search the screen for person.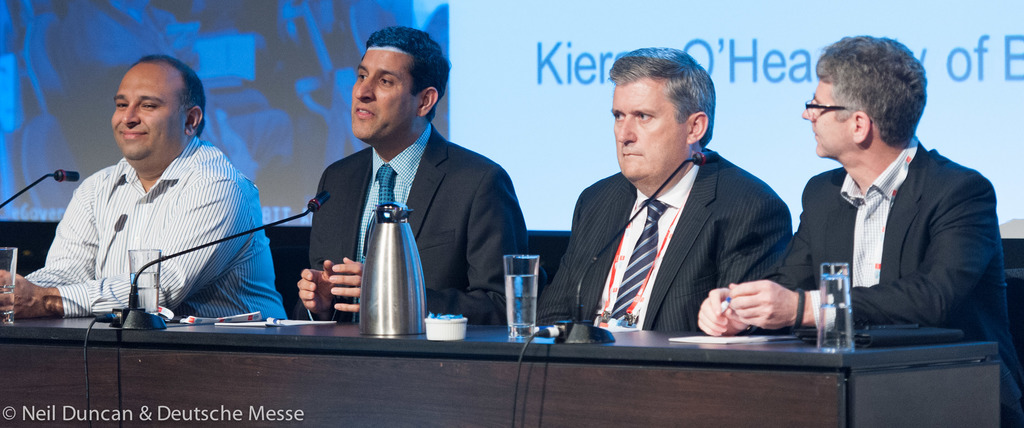
Found at locate(536, 36, 793, 340).
